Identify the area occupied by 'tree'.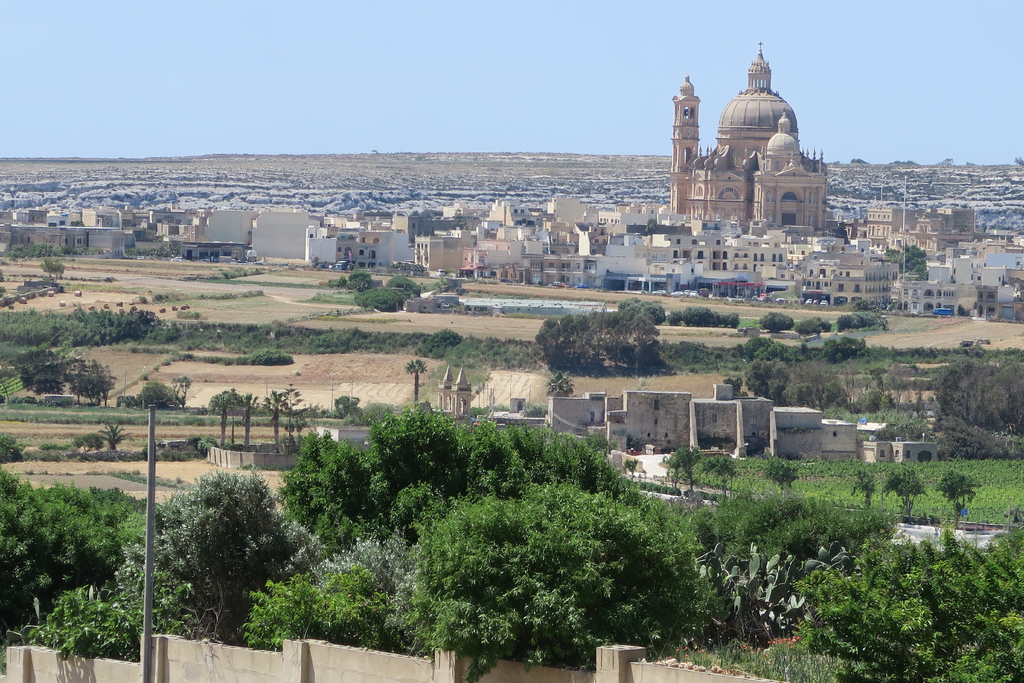
Area: <region>276, 382, 299, 443</region>.
